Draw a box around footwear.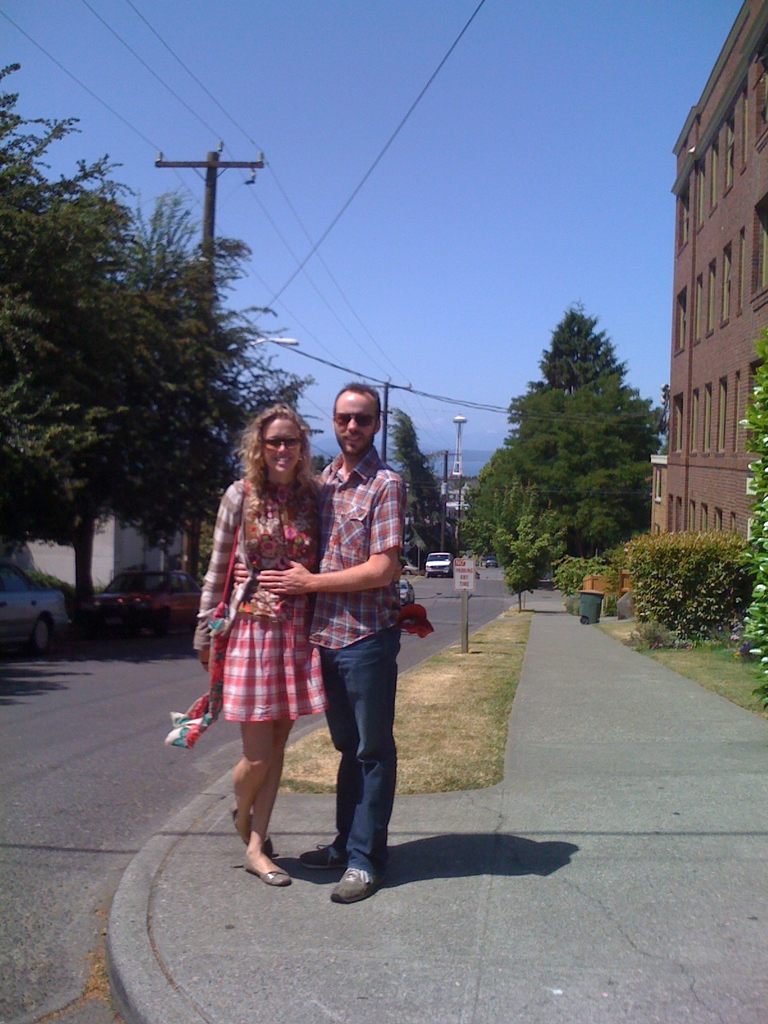
Rect(295, 838, 395, 904).
